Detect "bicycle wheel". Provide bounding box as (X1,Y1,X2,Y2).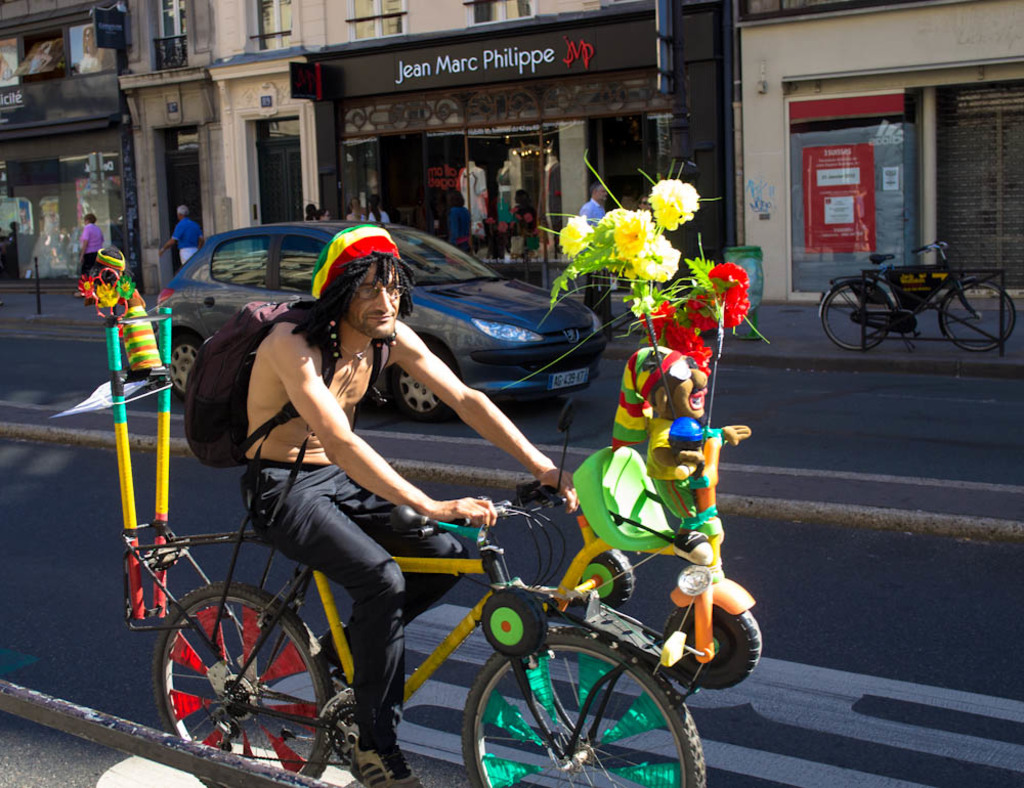
(147,579,338,781).
